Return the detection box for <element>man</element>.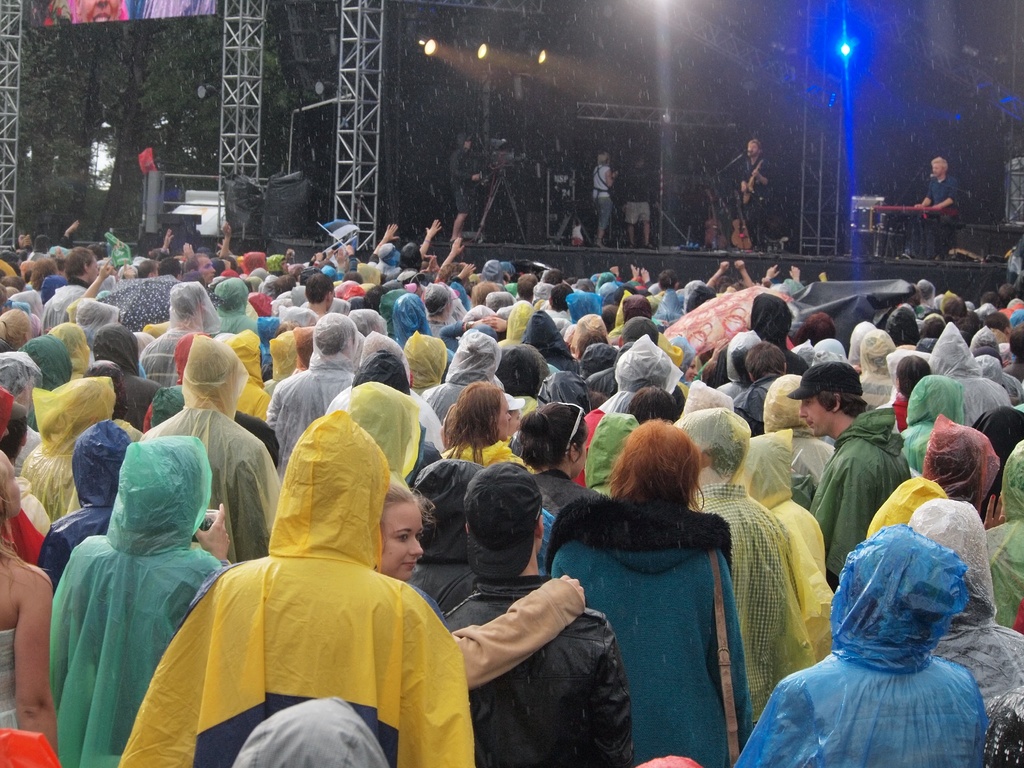
locate(186, 252, 220, 288).
